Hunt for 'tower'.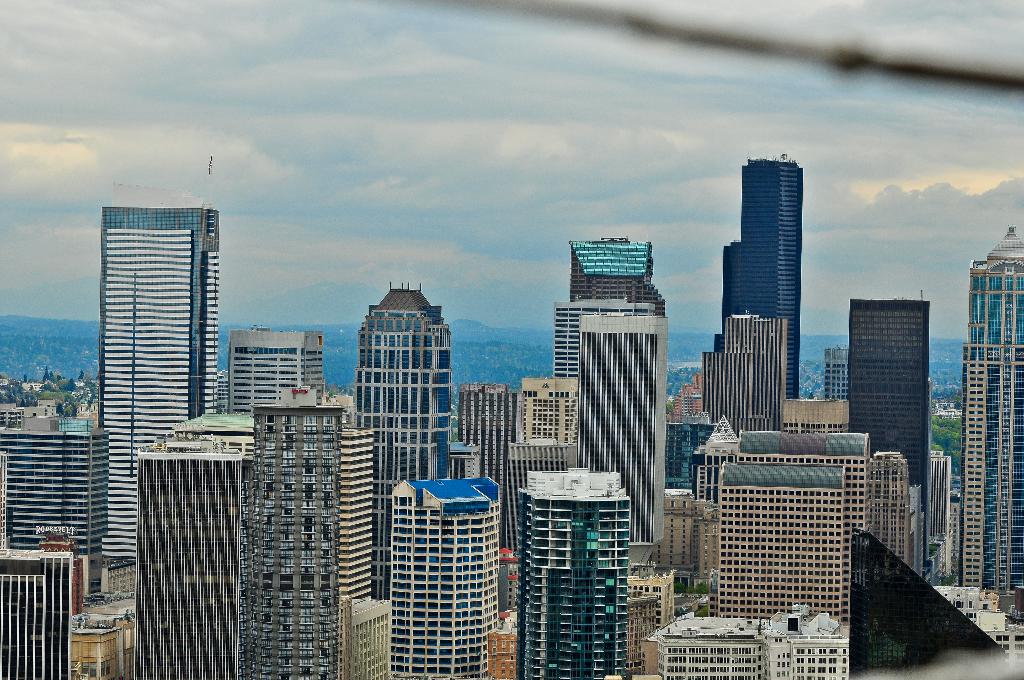
Hunted down at bbox=(960, 231, 1023, 629).
